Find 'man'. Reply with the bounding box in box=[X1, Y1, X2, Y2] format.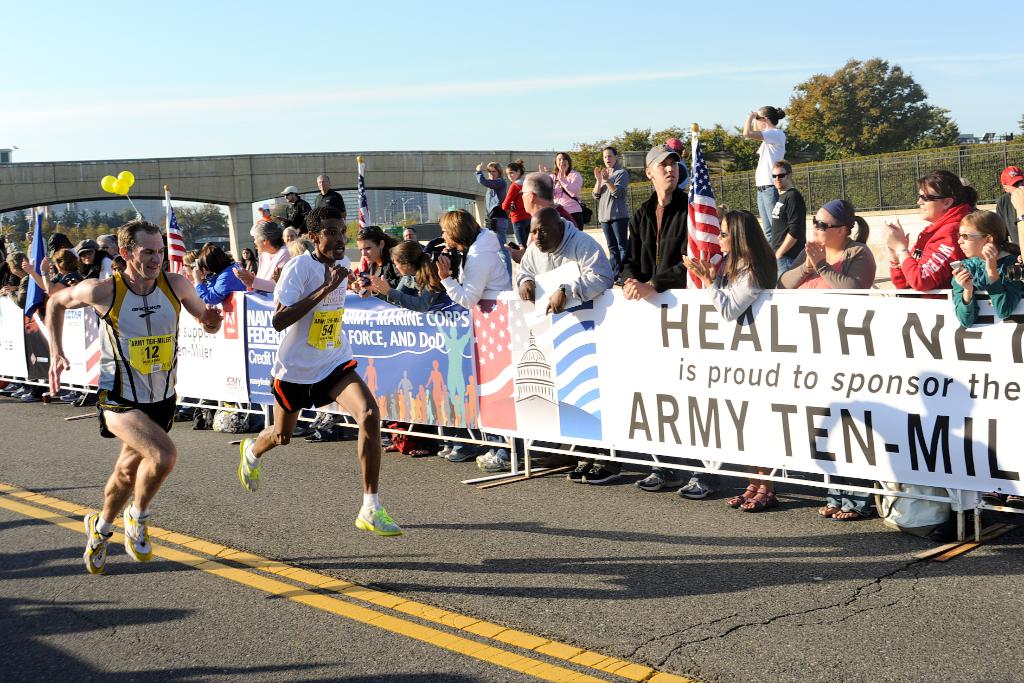
box=[767, 161, 805, 278].
